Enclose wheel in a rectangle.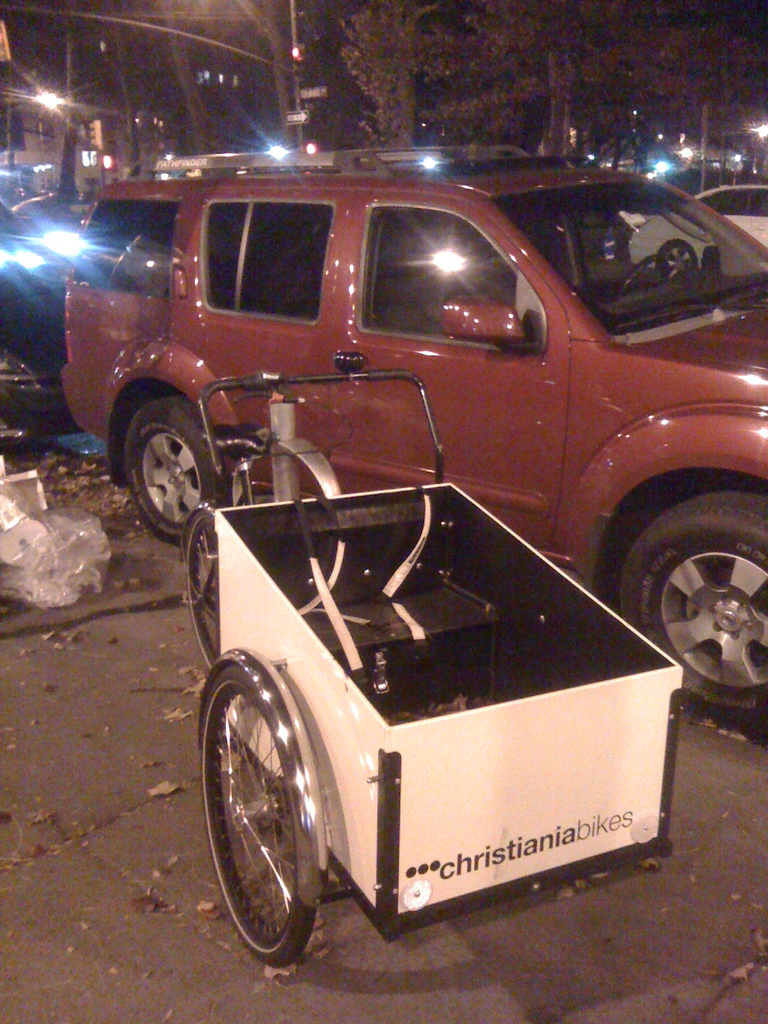
(186, 501, 219, 678).
